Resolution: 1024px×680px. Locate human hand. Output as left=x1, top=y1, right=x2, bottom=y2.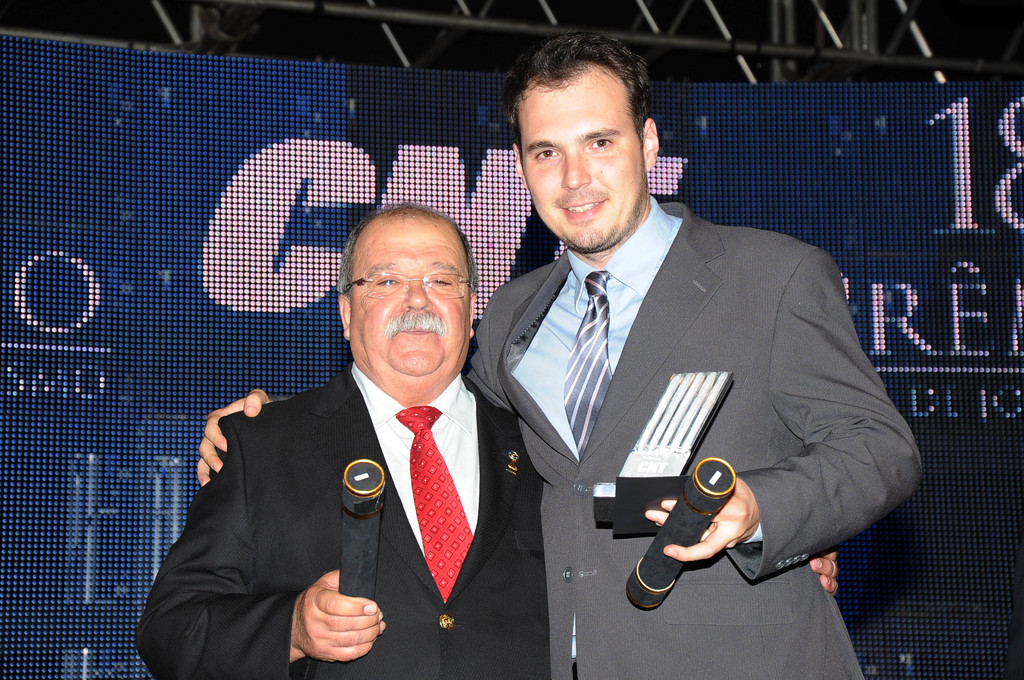
left=644, top=474, right=756, bottom=565.
